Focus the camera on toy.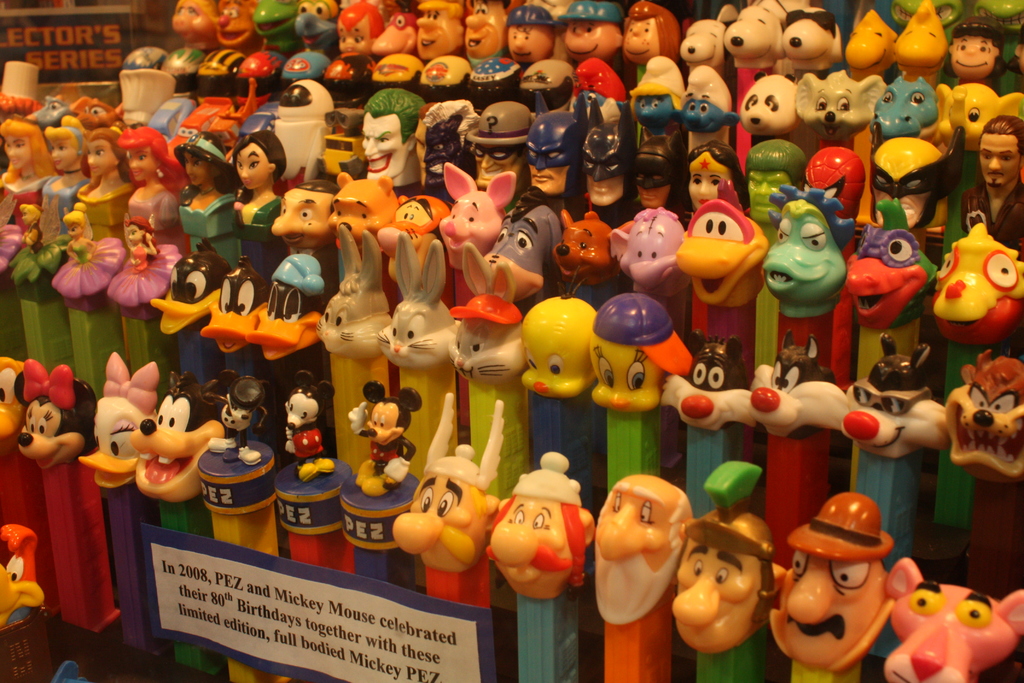
Focus region: (x1=449, y1=0, x2=507, y2=59).
